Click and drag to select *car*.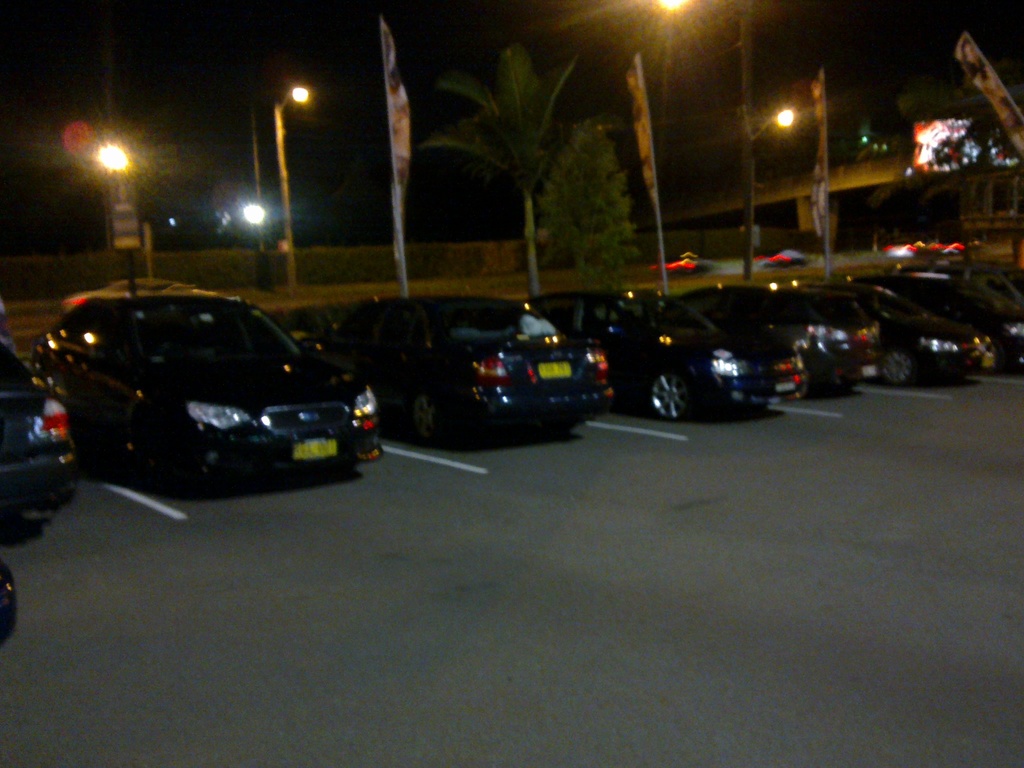
Selection: bbox=[19, 276, 387, 504].
